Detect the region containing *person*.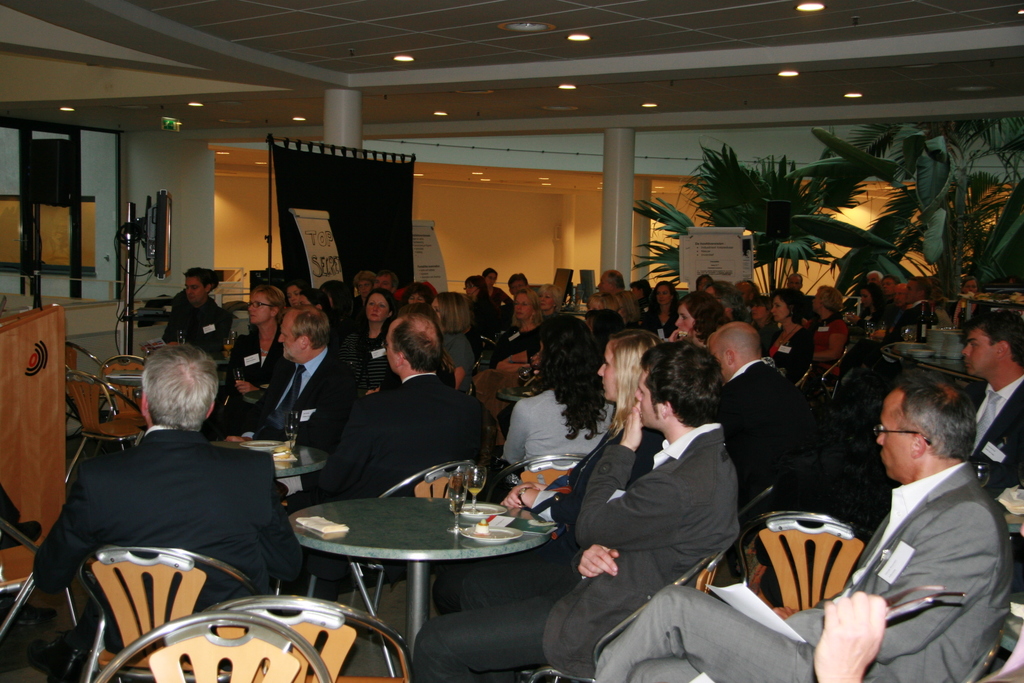
(left=254, top=300, right=355, bottom=433).
